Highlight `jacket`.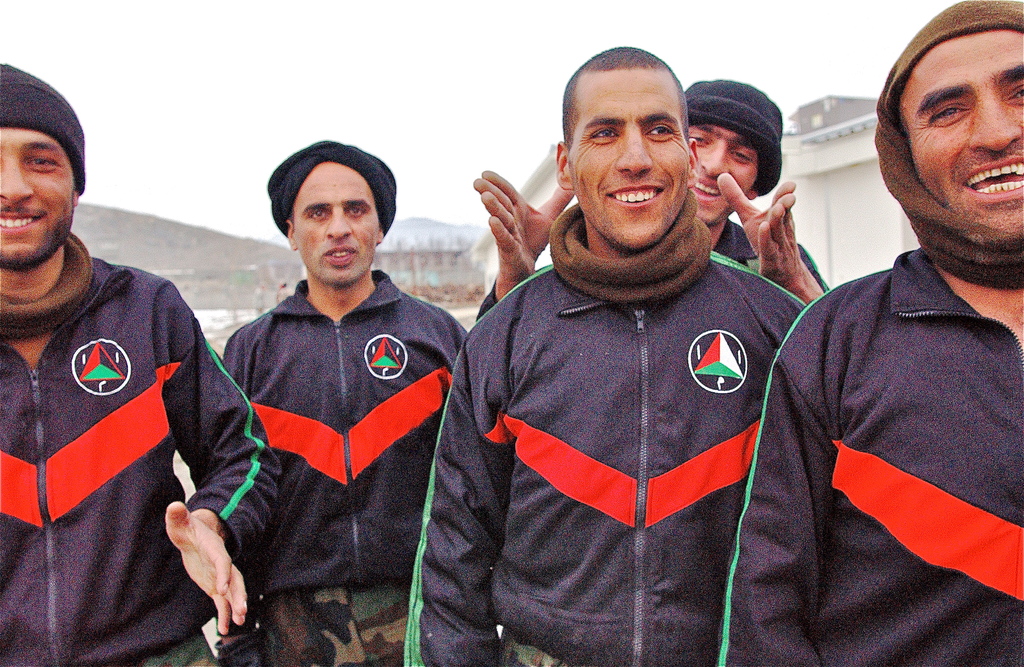
Highlighted region: 225, 269, 469, 590.
